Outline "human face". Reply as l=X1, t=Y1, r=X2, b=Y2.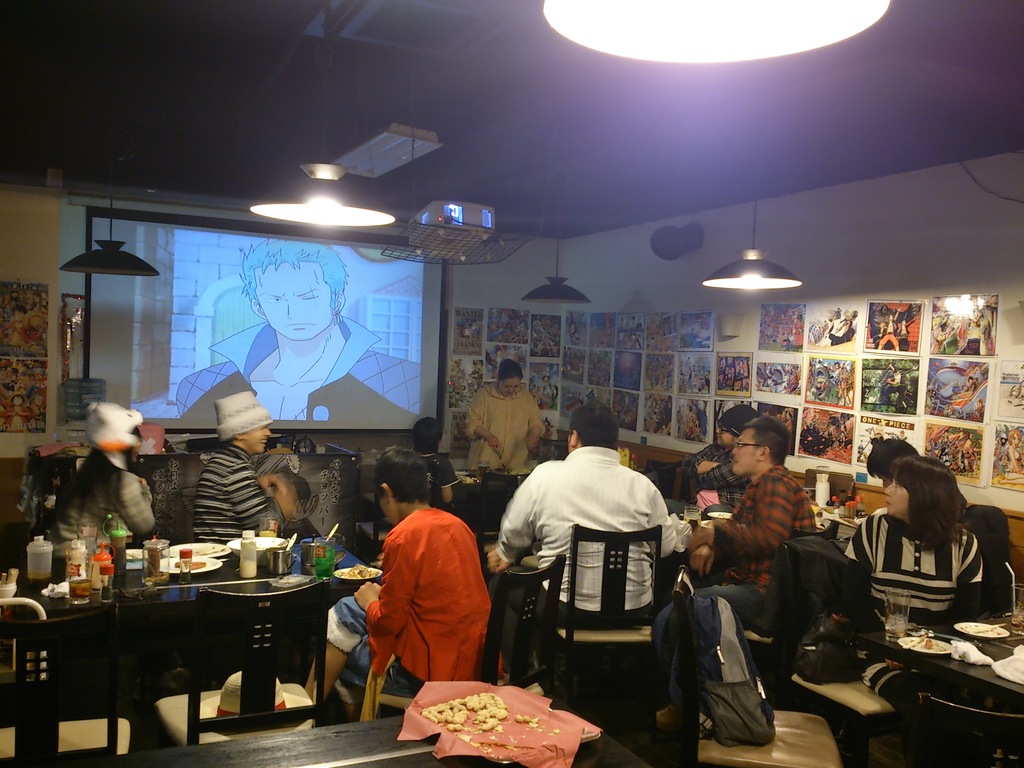
l=494, t=362, r=542, b=399.
